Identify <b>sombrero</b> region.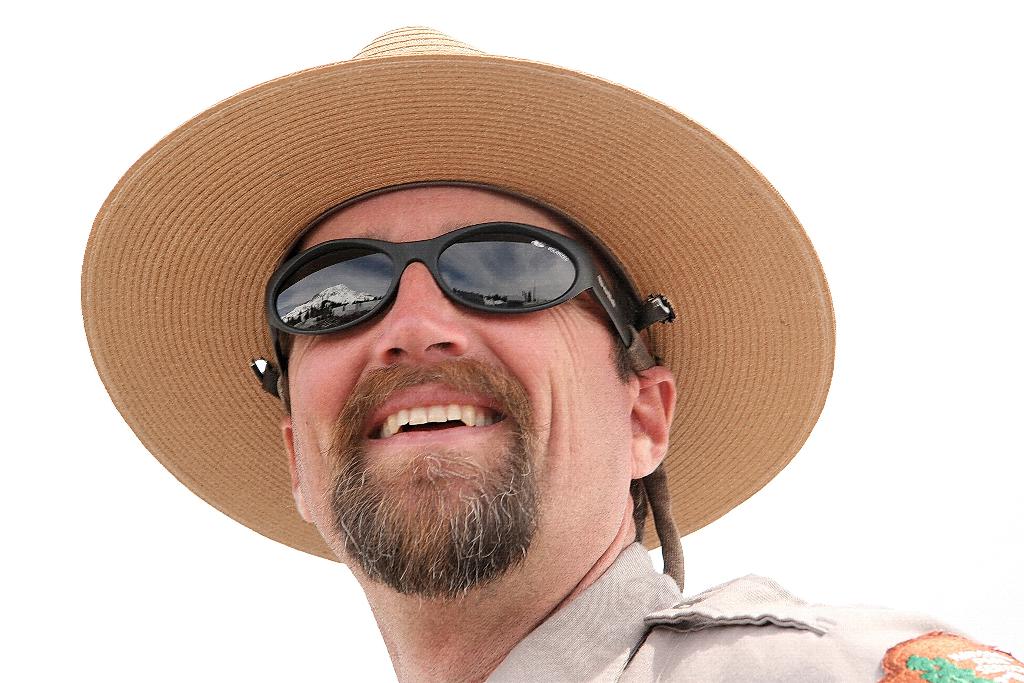
Region: [x1=88, y1=79, x2=781, y2=639].
